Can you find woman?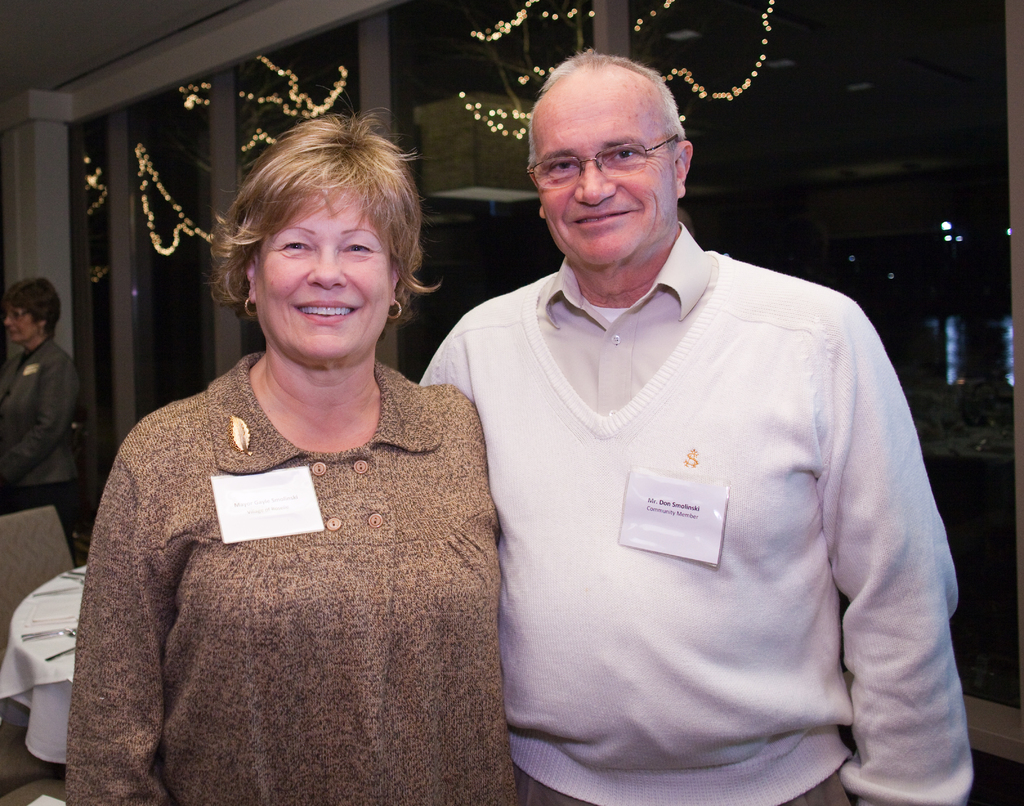
Yes, bounding box: (0, 271, 77, 542).
